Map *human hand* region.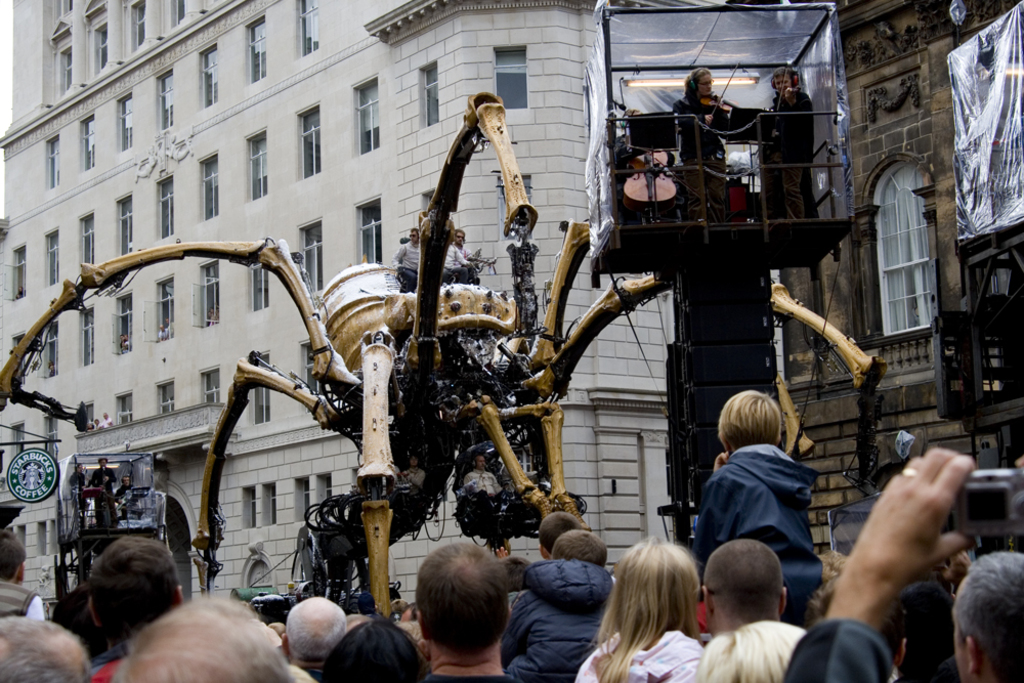
Mapped to BBox(702, 113, 714, 127).
